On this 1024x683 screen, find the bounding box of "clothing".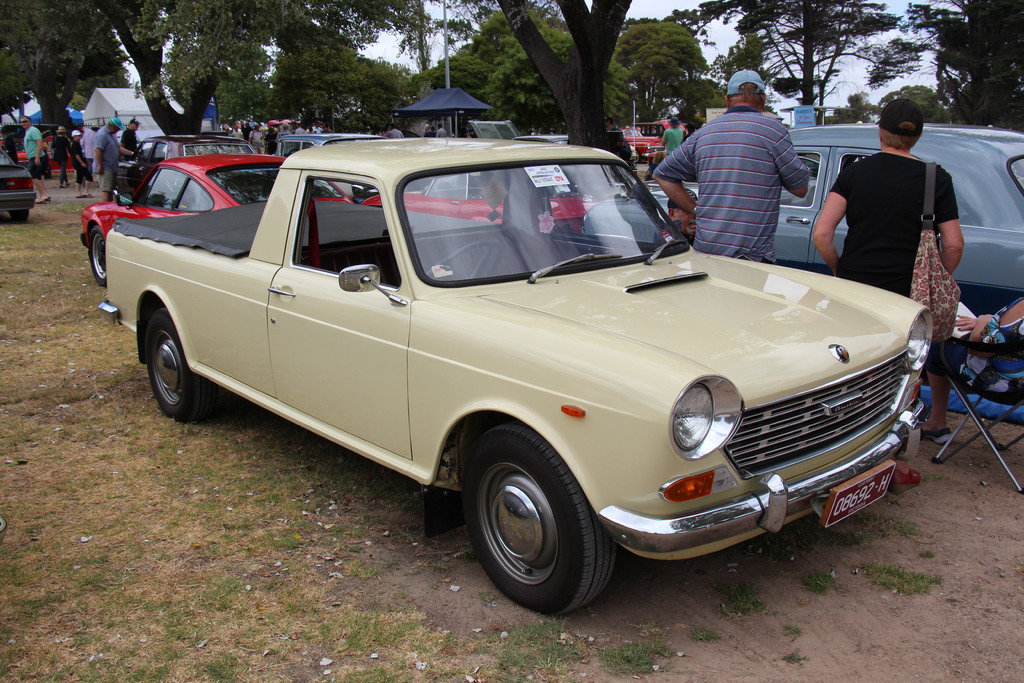
Bounding box: <box>296,127,303,131</box>.
